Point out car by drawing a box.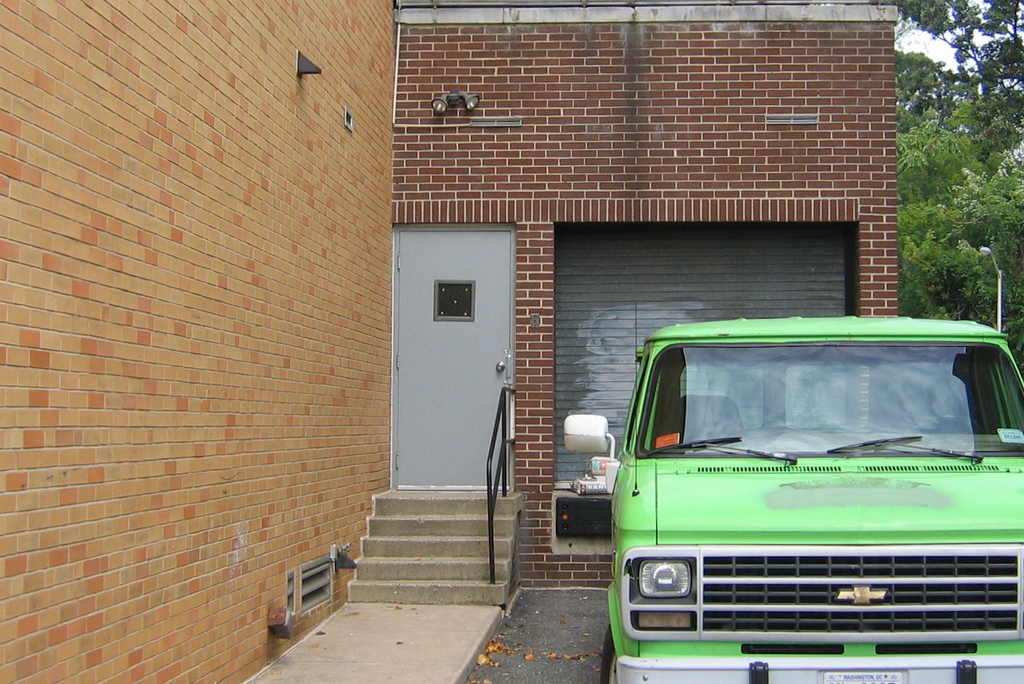
(left=597, top=311, right=1002, bottom=673).
